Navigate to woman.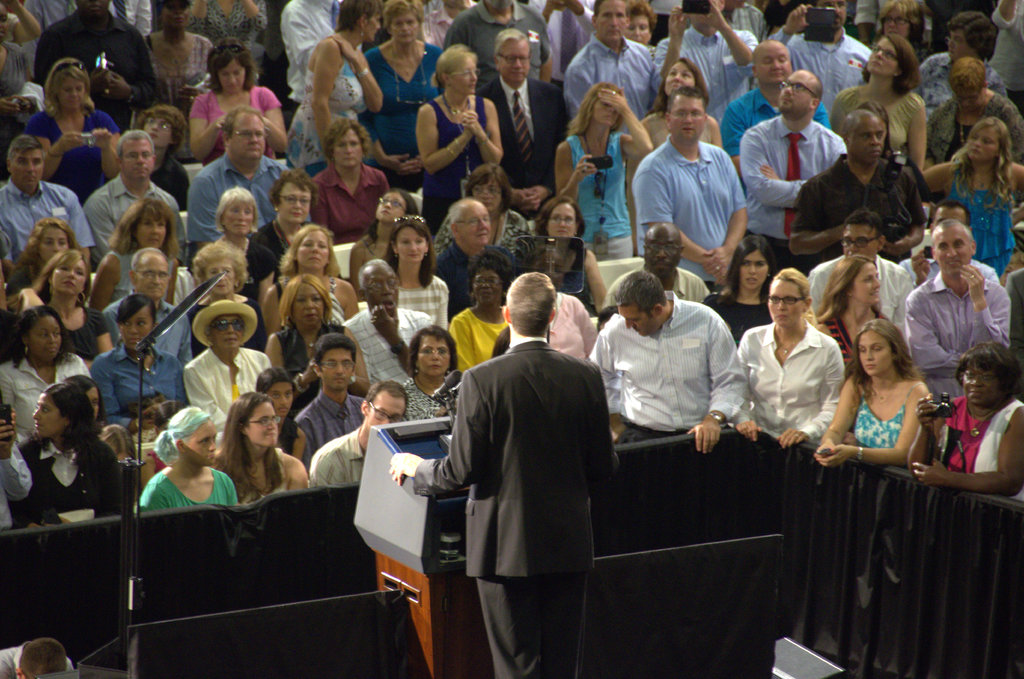
Navigation target: left=90, top=199, right=182, bottom=309.
